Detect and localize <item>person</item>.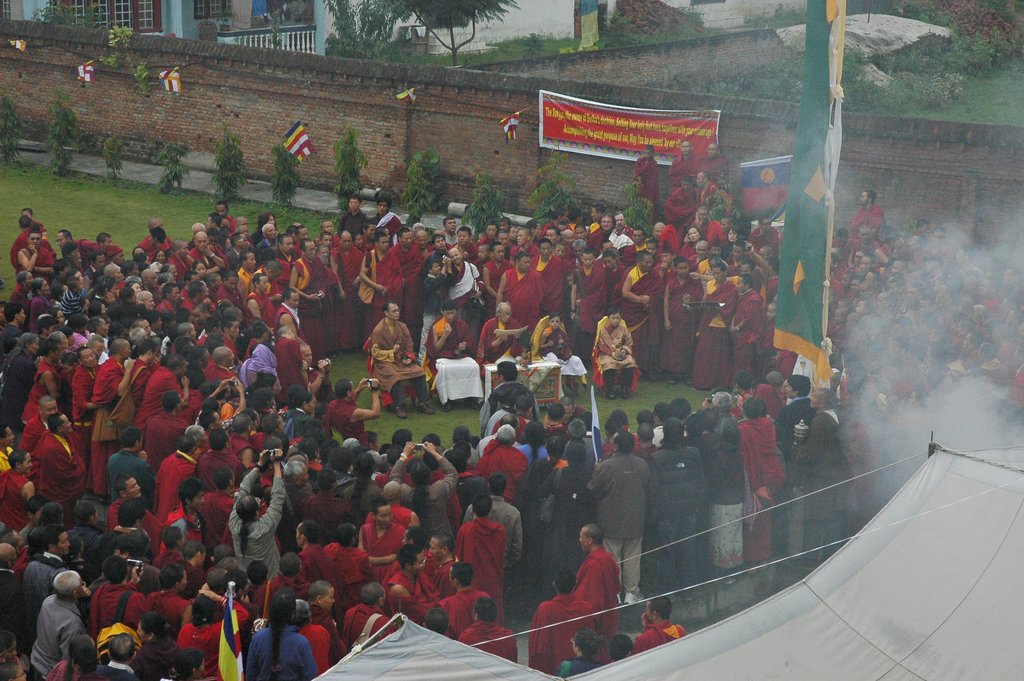
Localized at [291, 454, 316, 472].
